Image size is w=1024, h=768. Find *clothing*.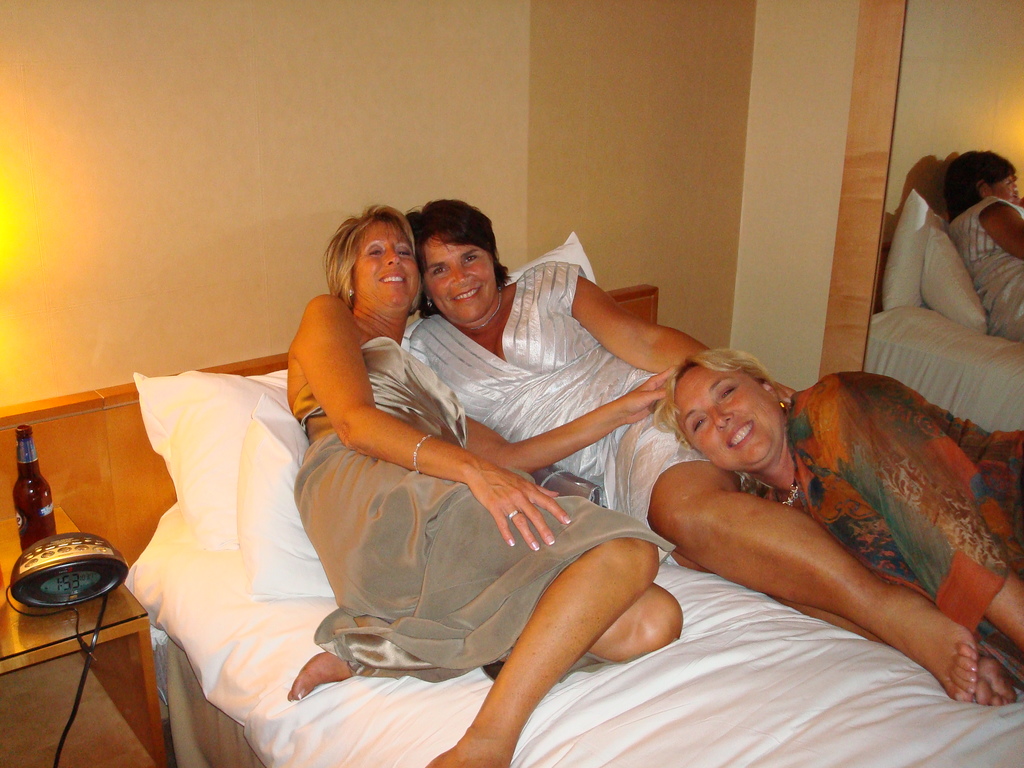
region(943, 187, 1023, 355).
